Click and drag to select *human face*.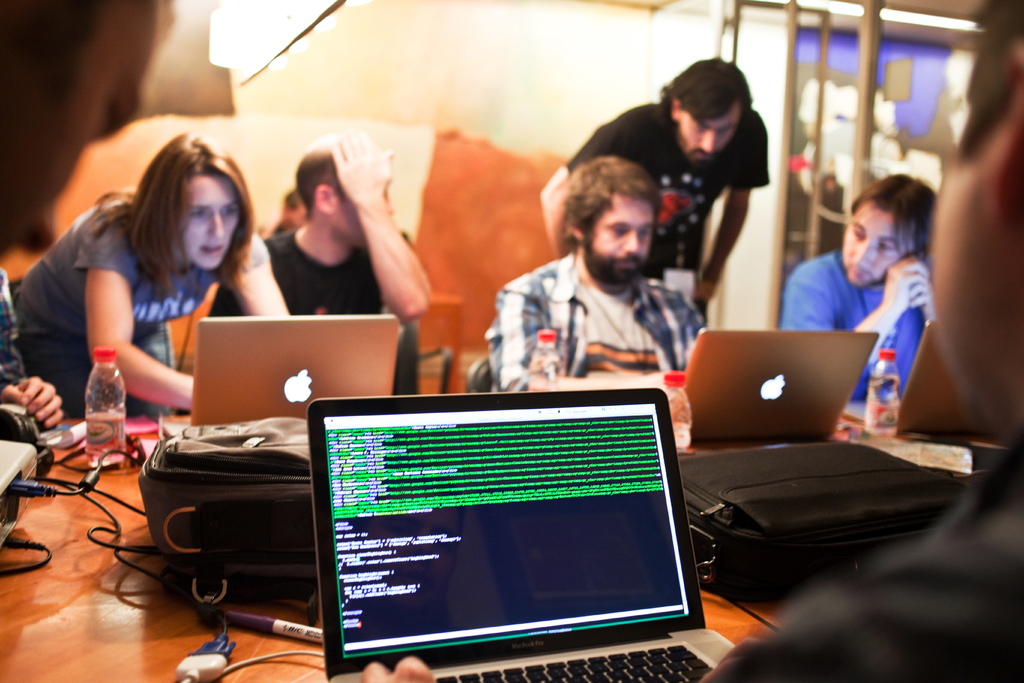
Selection: BBox(595, 194, 654, 267).
